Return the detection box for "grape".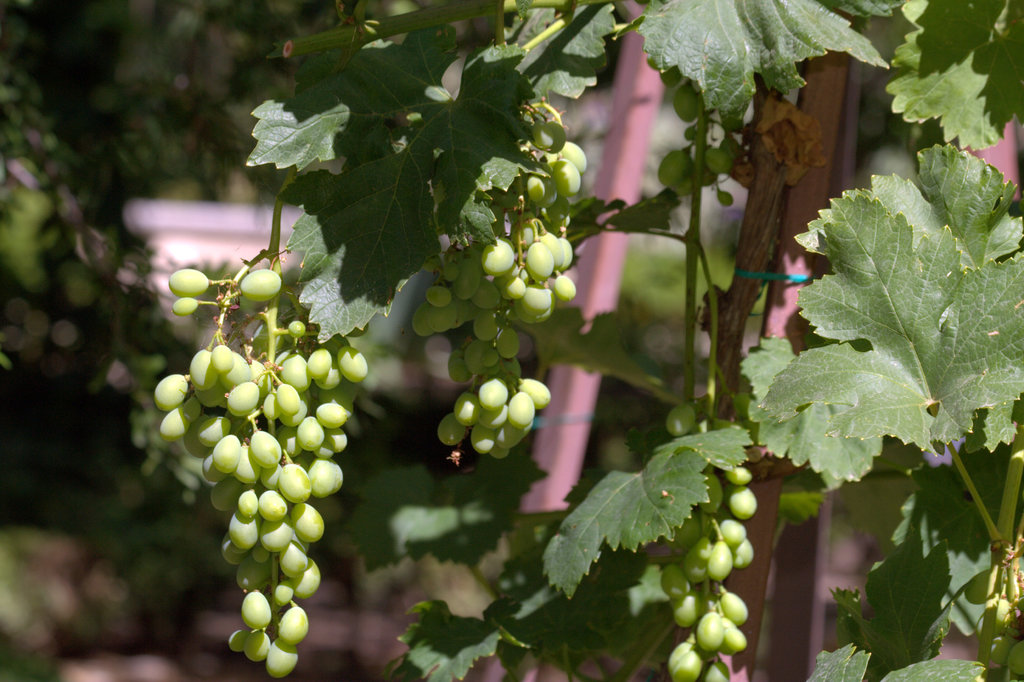
672,81,698,122.
